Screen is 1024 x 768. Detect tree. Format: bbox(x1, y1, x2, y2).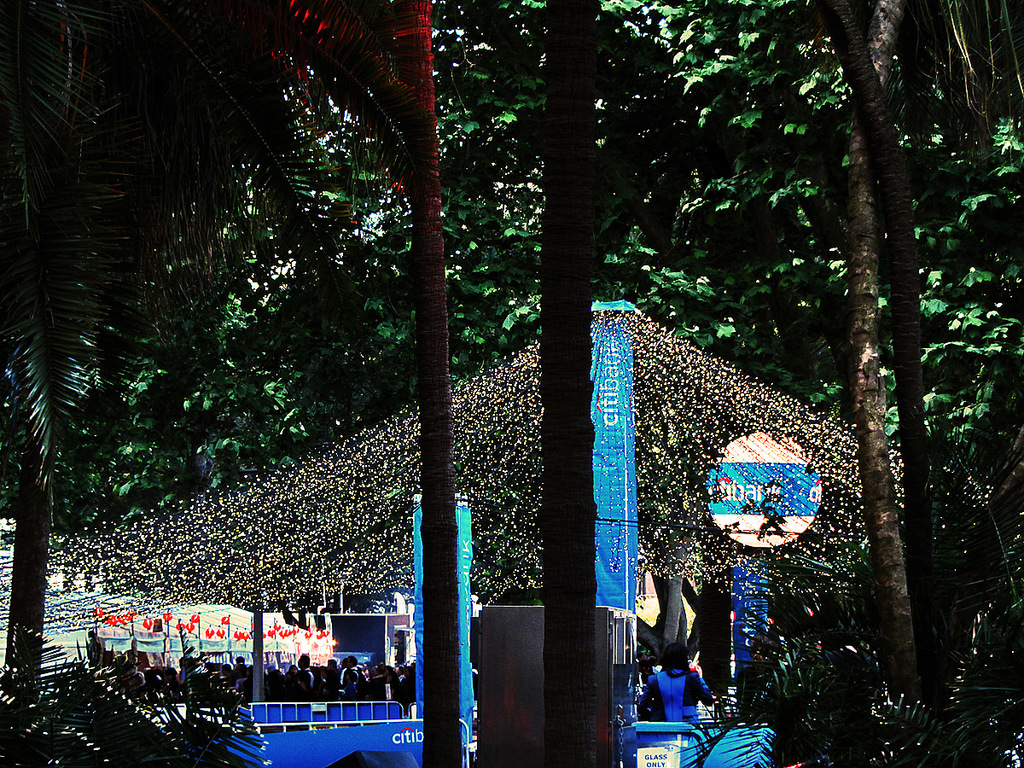
bbox(393, 0, 466, 767).
